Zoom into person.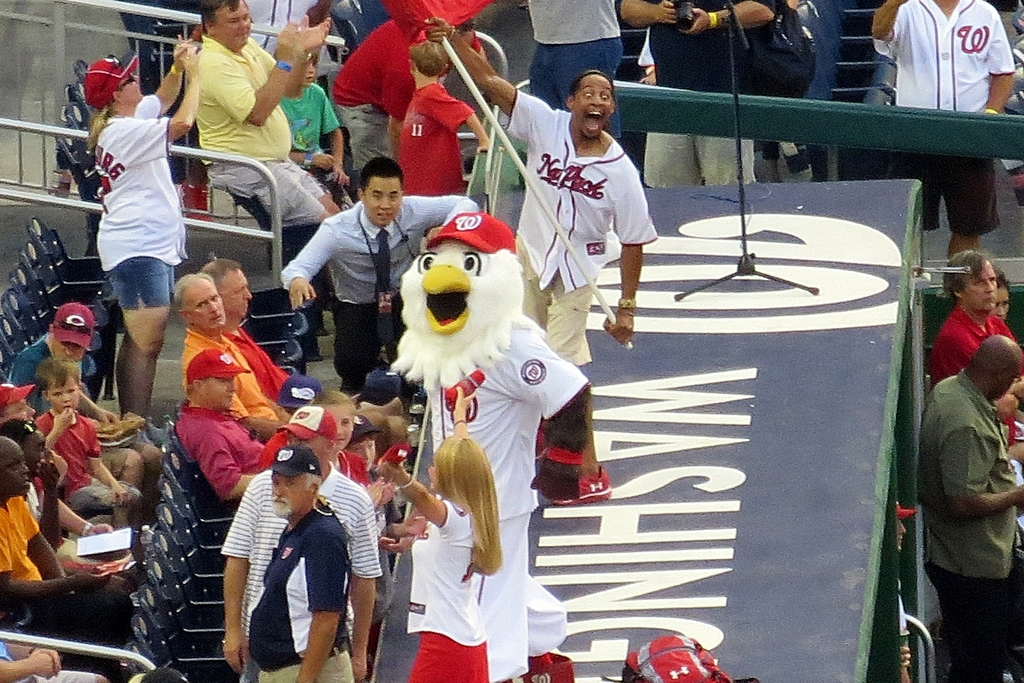
Zoom target: x1=273, y1=40, x2=345, y2=207.
